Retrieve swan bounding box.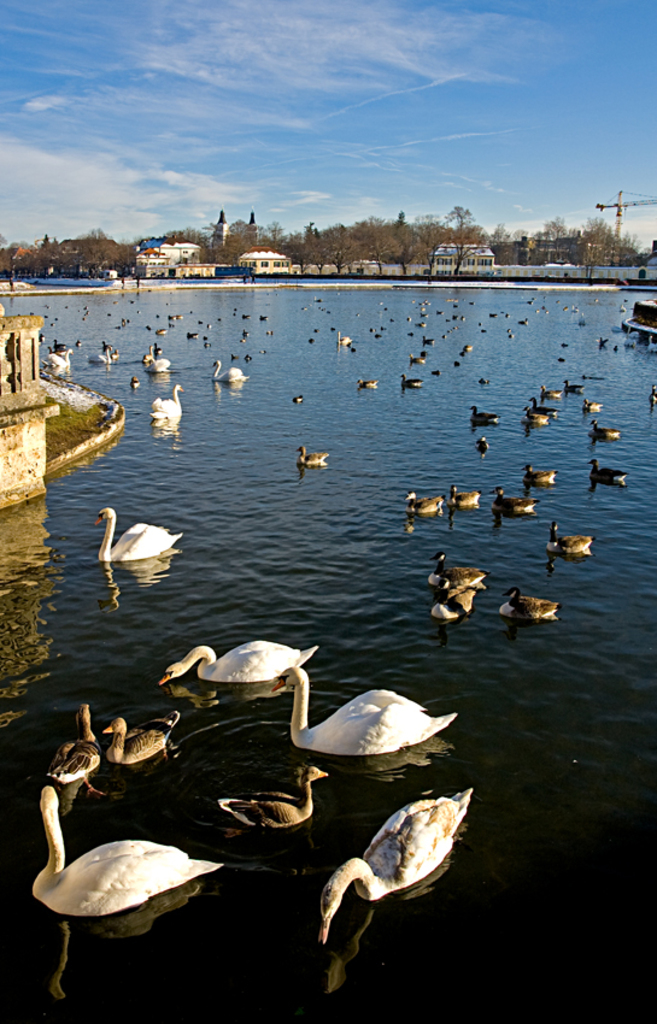
Bounding box: box(262, 655, 465, 755).
